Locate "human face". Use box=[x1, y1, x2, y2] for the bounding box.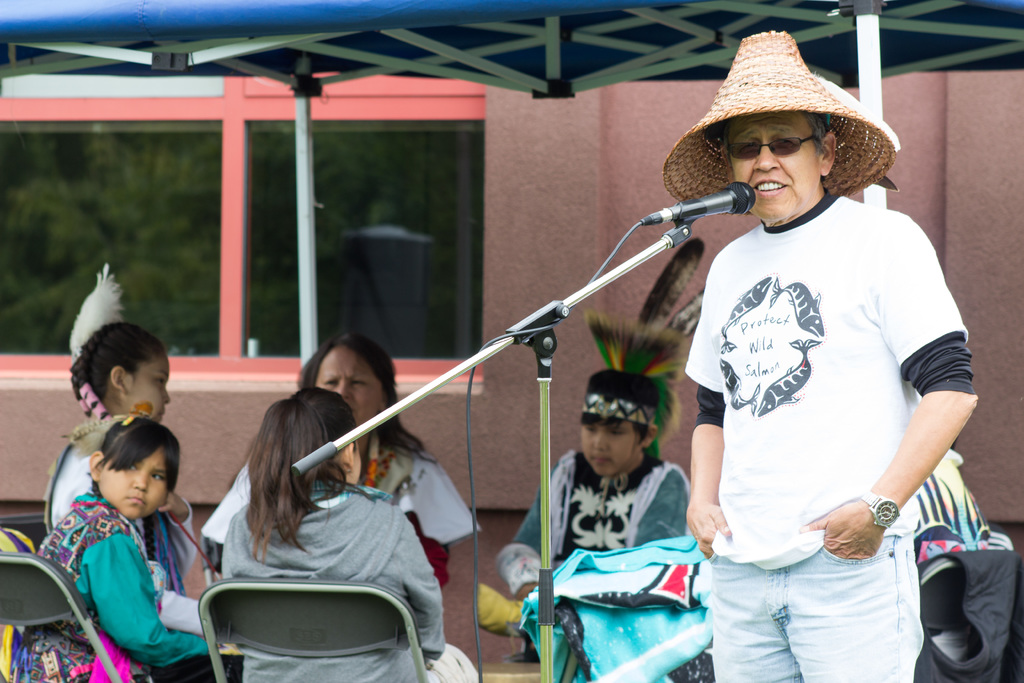
box=[136, 360, 172, 422].
